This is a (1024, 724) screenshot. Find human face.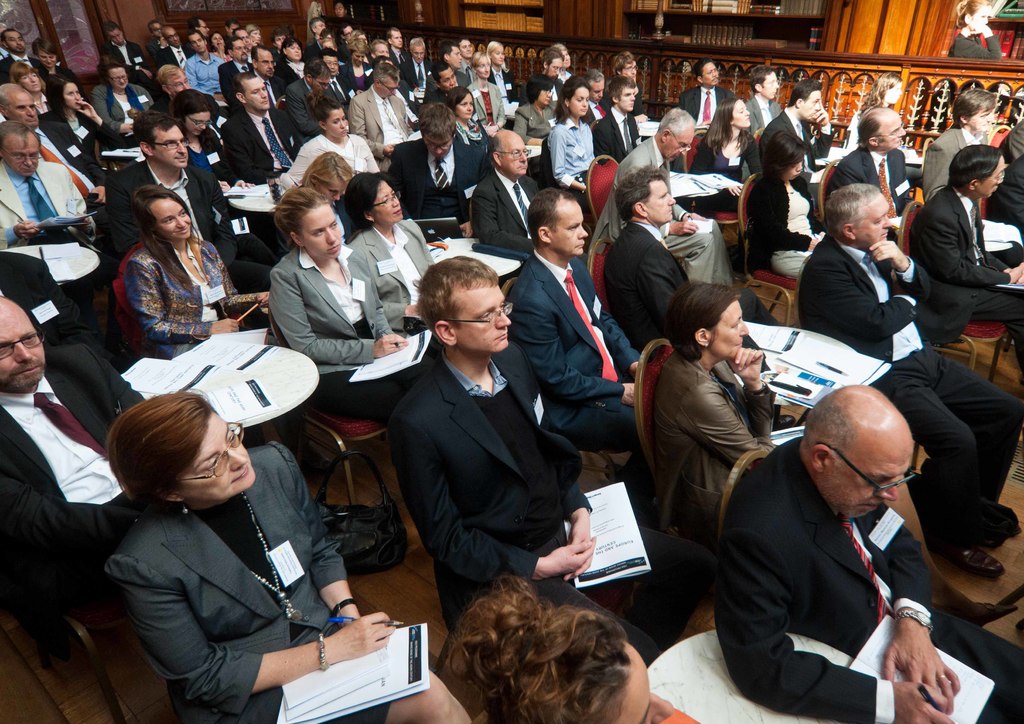
Bounding box: bbox(623, 58, 637, 81).
